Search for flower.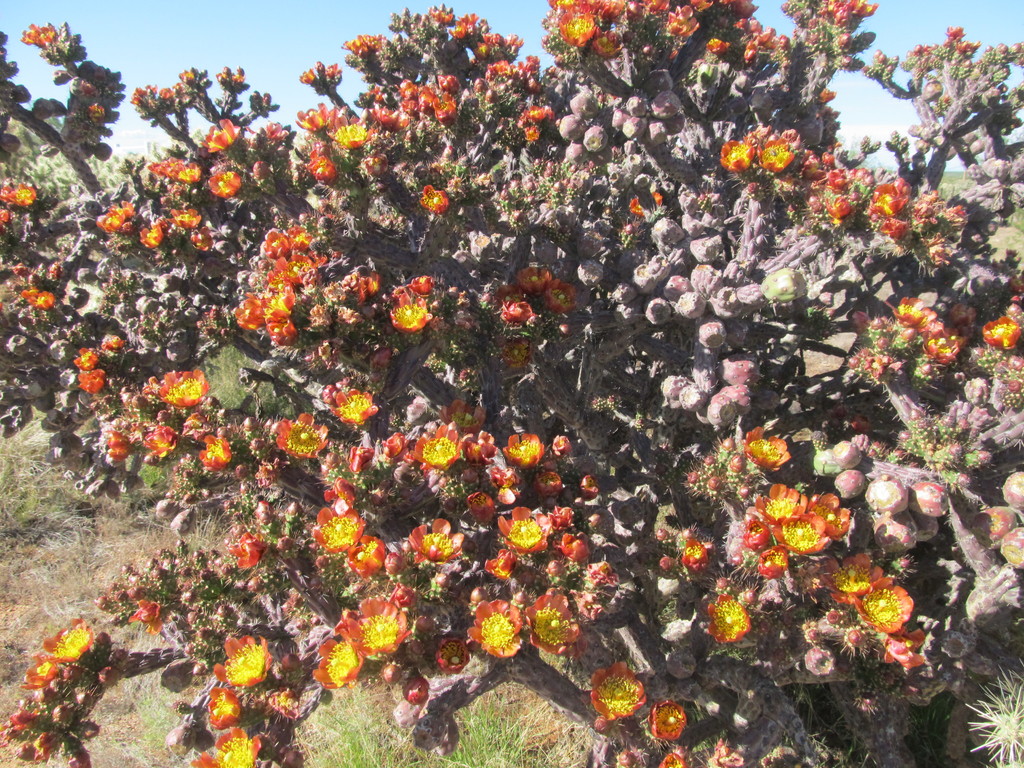
Found at crop(708, 594, 749, 643).
